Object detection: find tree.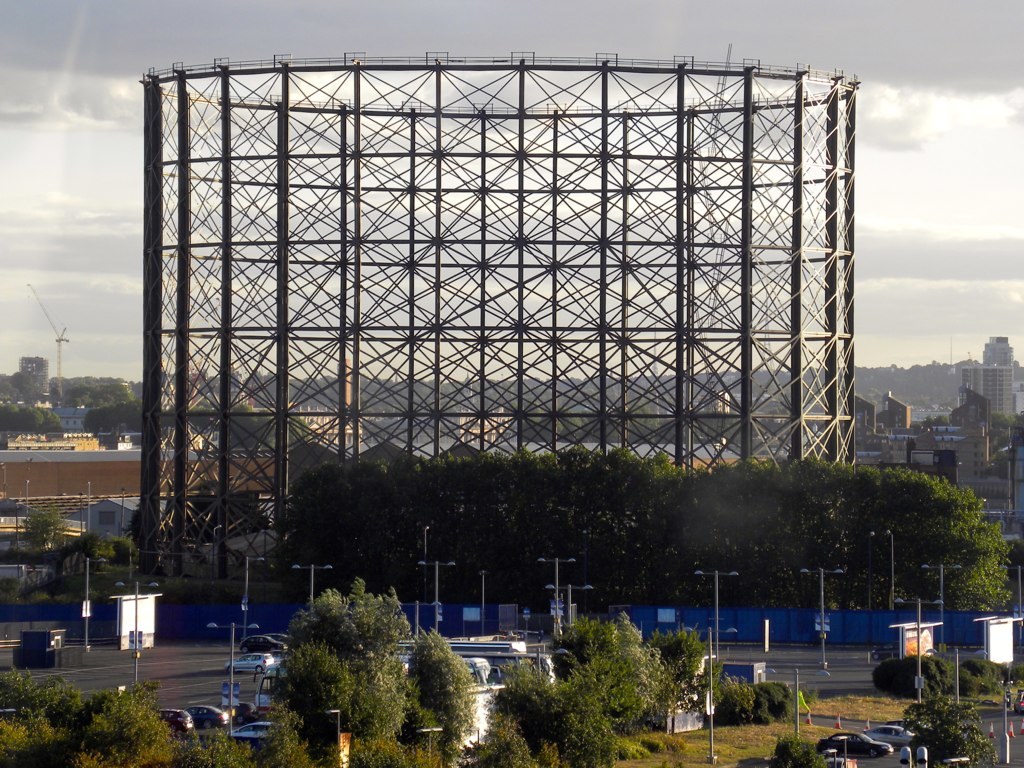
left=0, top=404, right=63, bottom=439.
